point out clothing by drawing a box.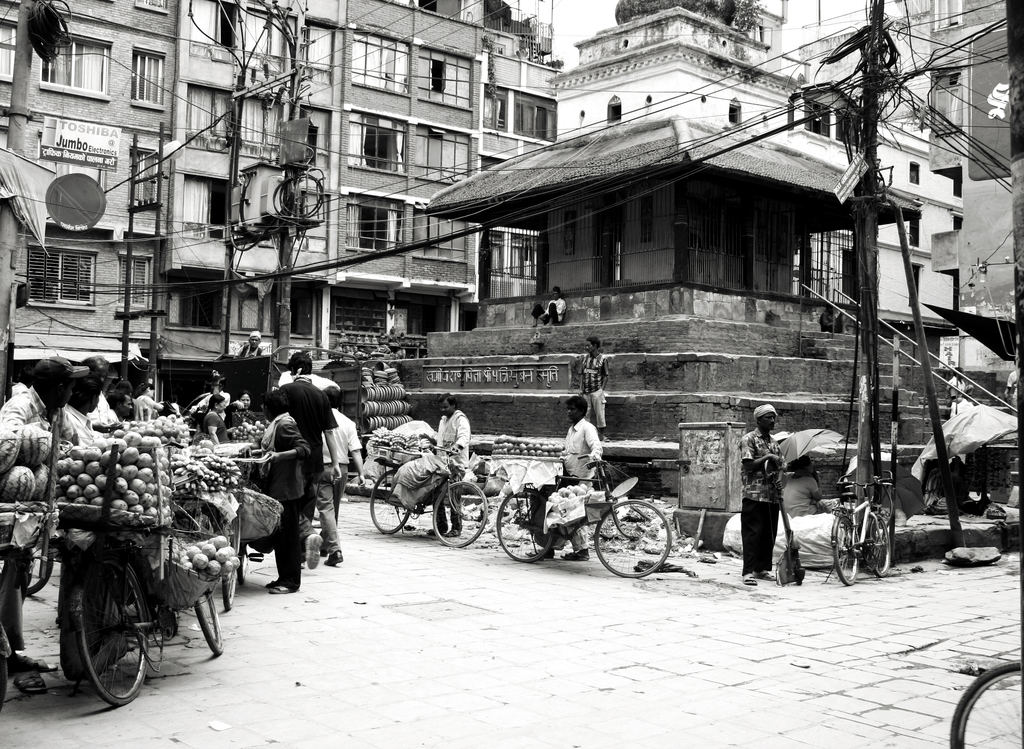
436, 415, 471, 533.
